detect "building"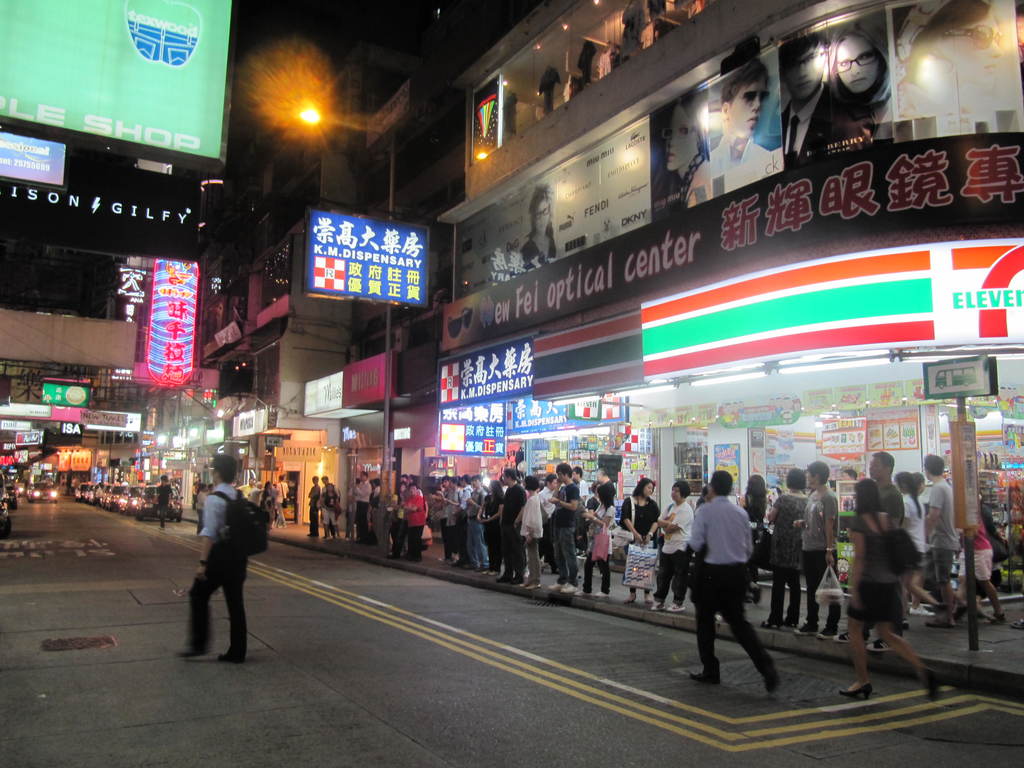
(left=435, top=0, right=1023, bottom=518)
